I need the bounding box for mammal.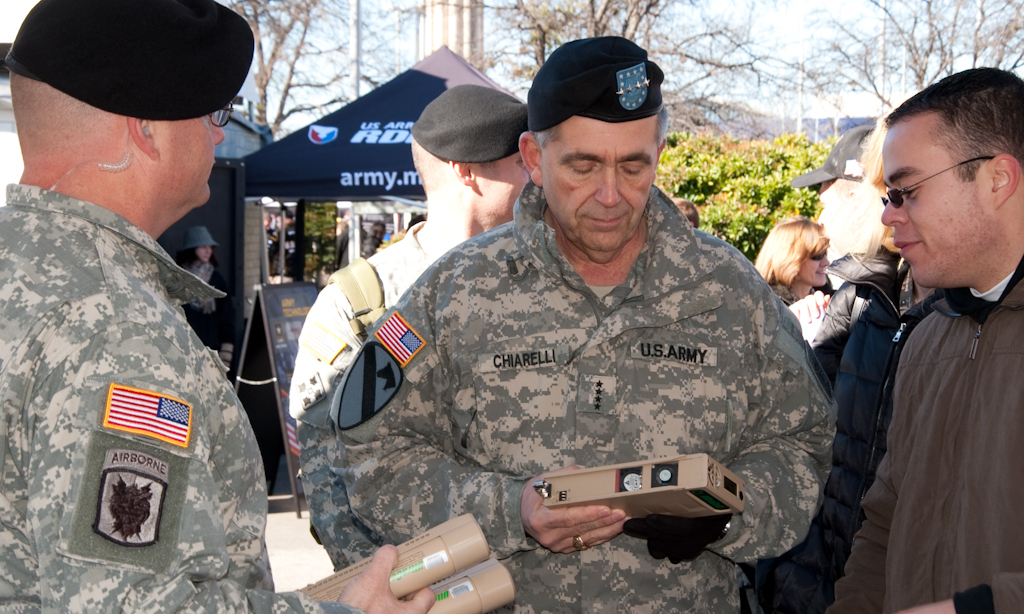
Here it is: pyautogui.locateOnScreen(770, 215, 830, 311).
